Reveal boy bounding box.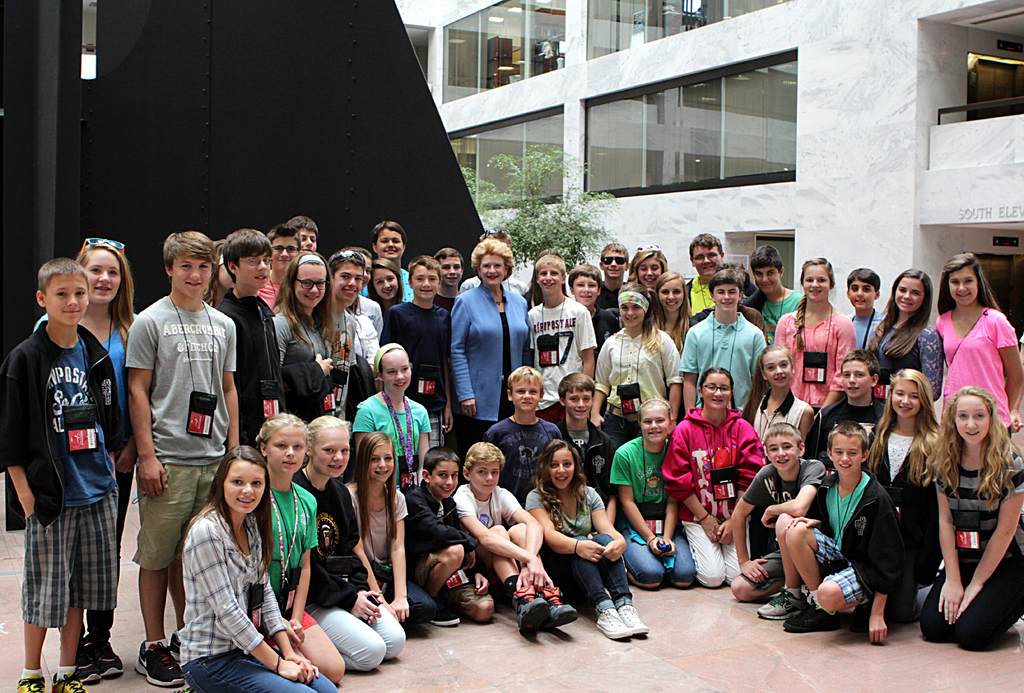
Revealed: crop(729, 422, 824, 603).
